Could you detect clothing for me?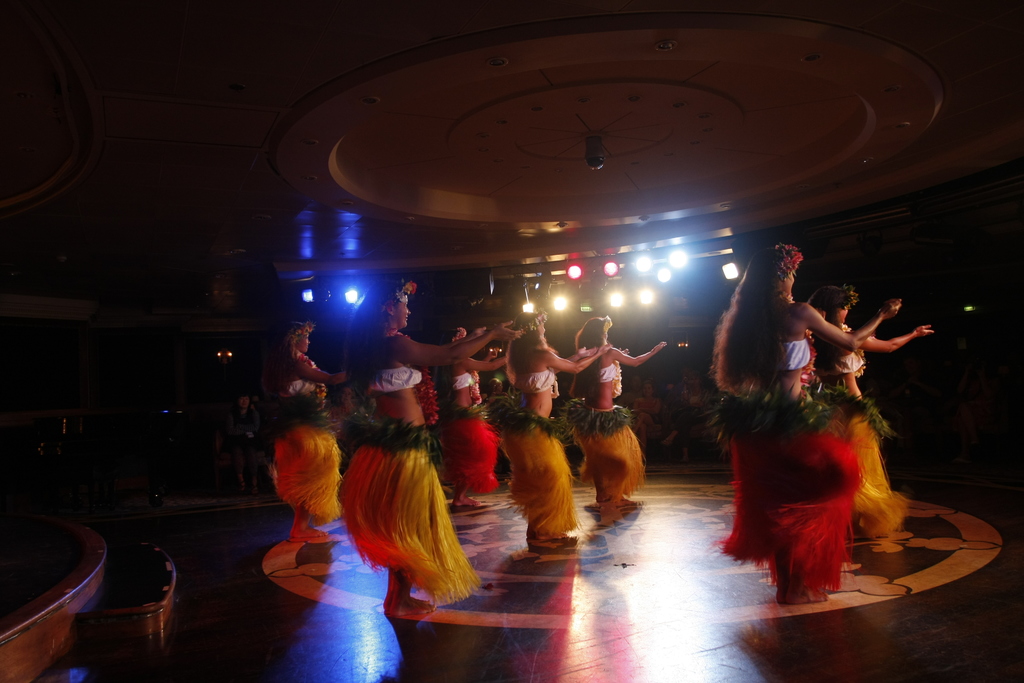
Detection result: {"x1": 261, "y1": 419, "x2": 336, "y2": 524}.
